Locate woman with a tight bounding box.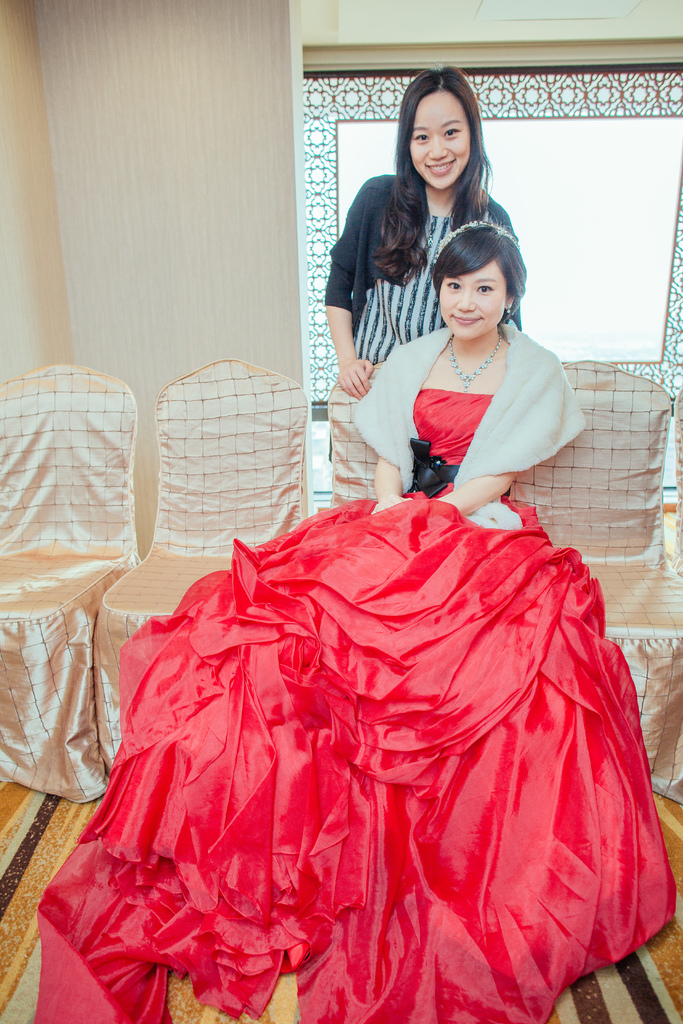
rect(34, 218, 675, 1023).
